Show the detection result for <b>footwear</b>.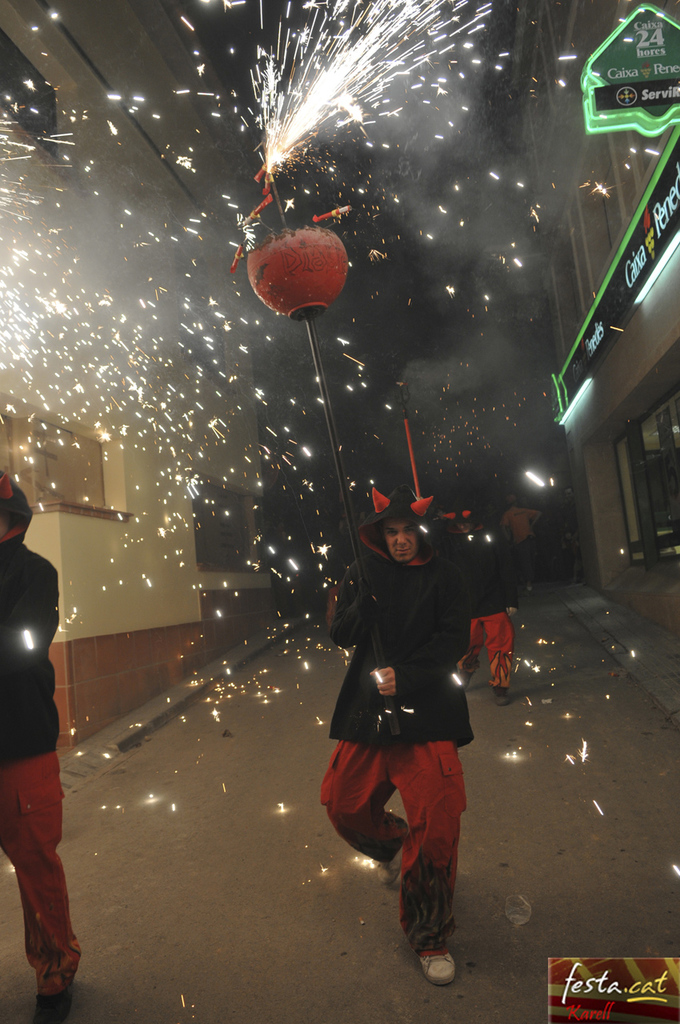
bbox=(42, 985, 72, 1023).
